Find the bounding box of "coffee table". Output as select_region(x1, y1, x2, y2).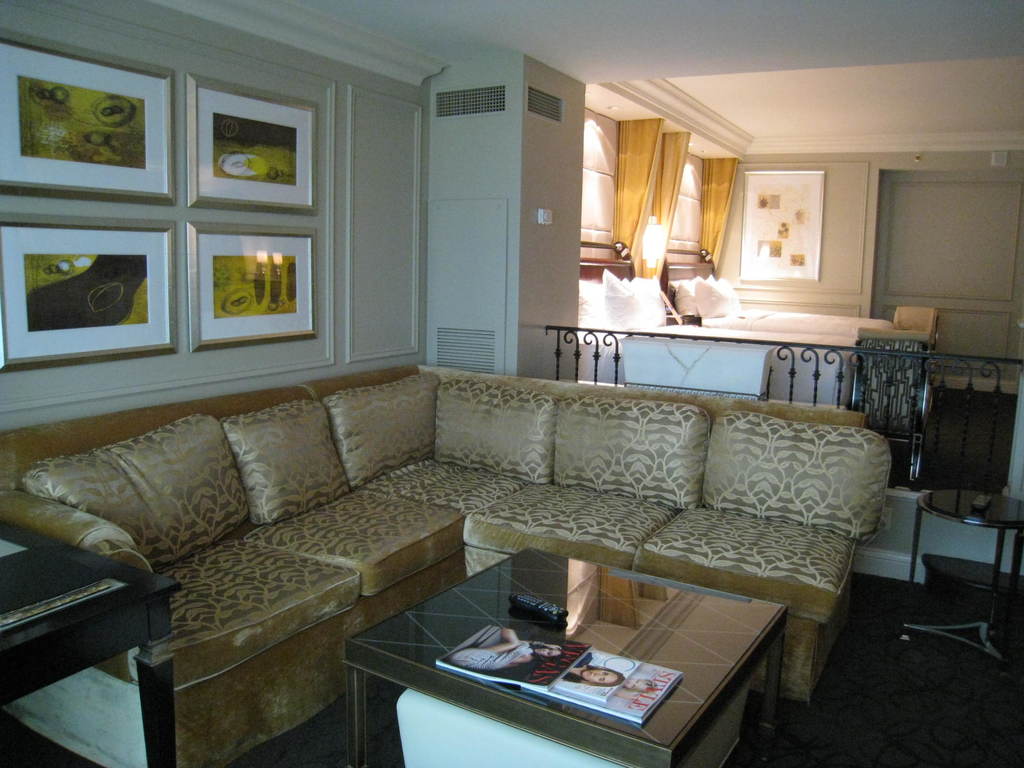
select_region(0, 515, 186, 767).
